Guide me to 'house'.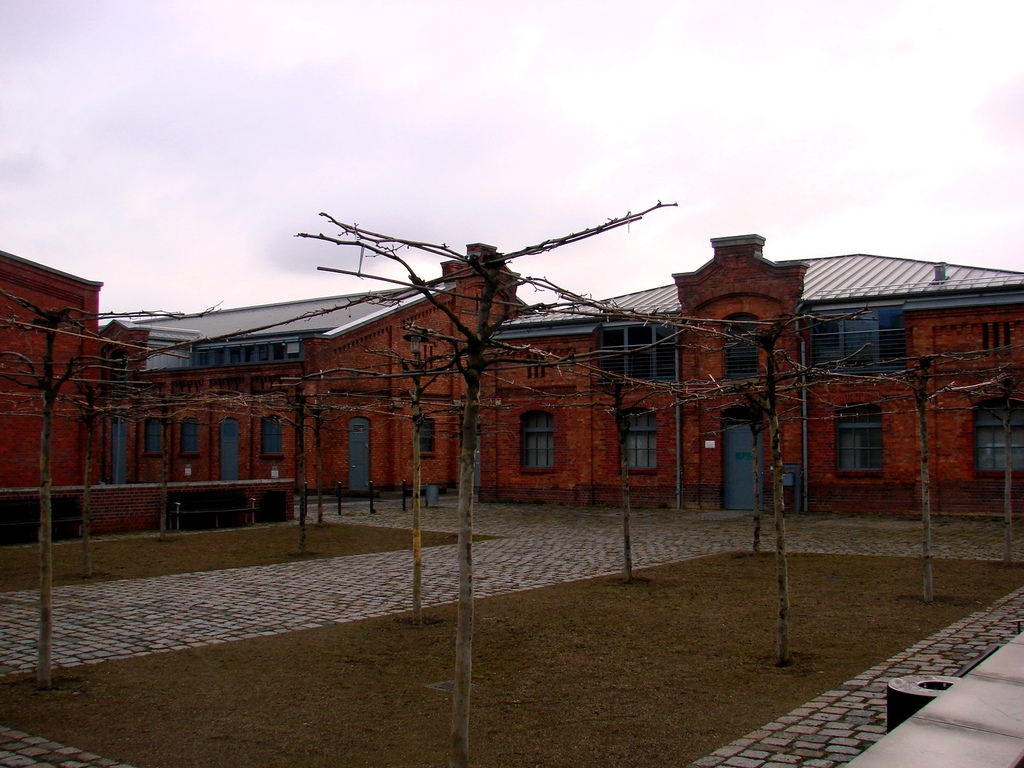
Guidance: 0, 250, 104, 486.
